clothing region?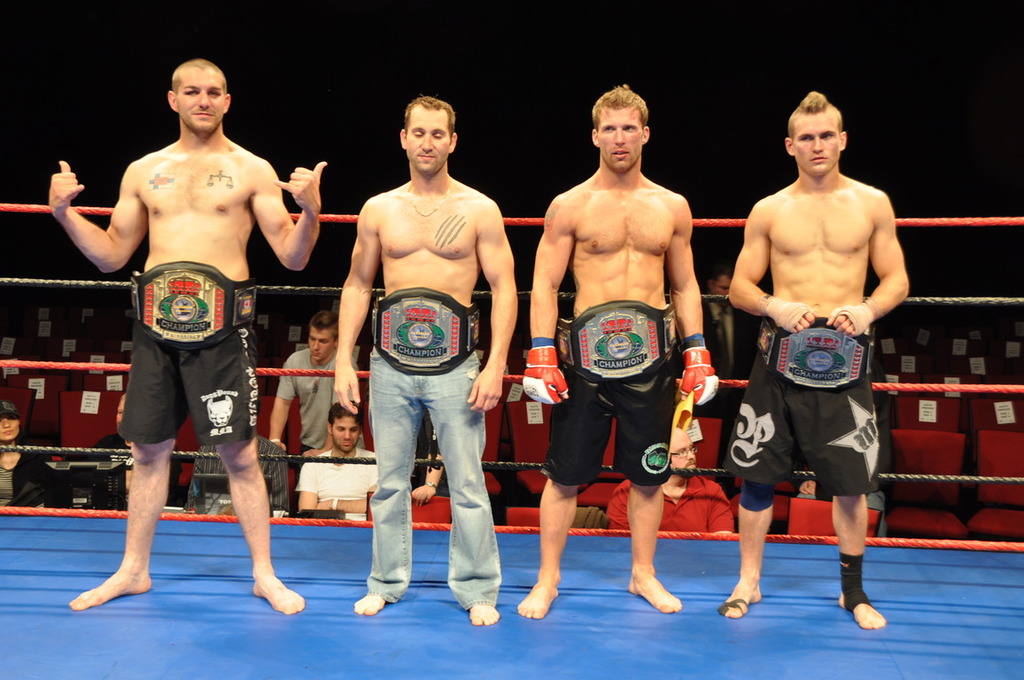
bbox(354, 318, 503, 618)
